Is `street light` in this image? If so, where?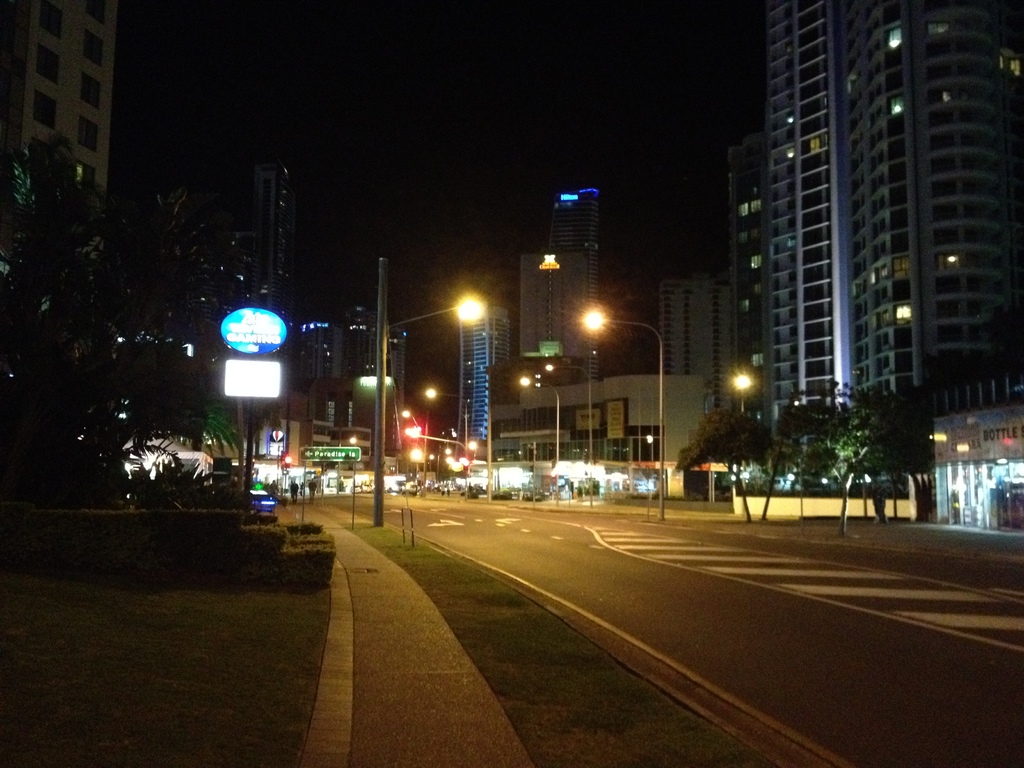
Yes, at 426,389,469,496.
